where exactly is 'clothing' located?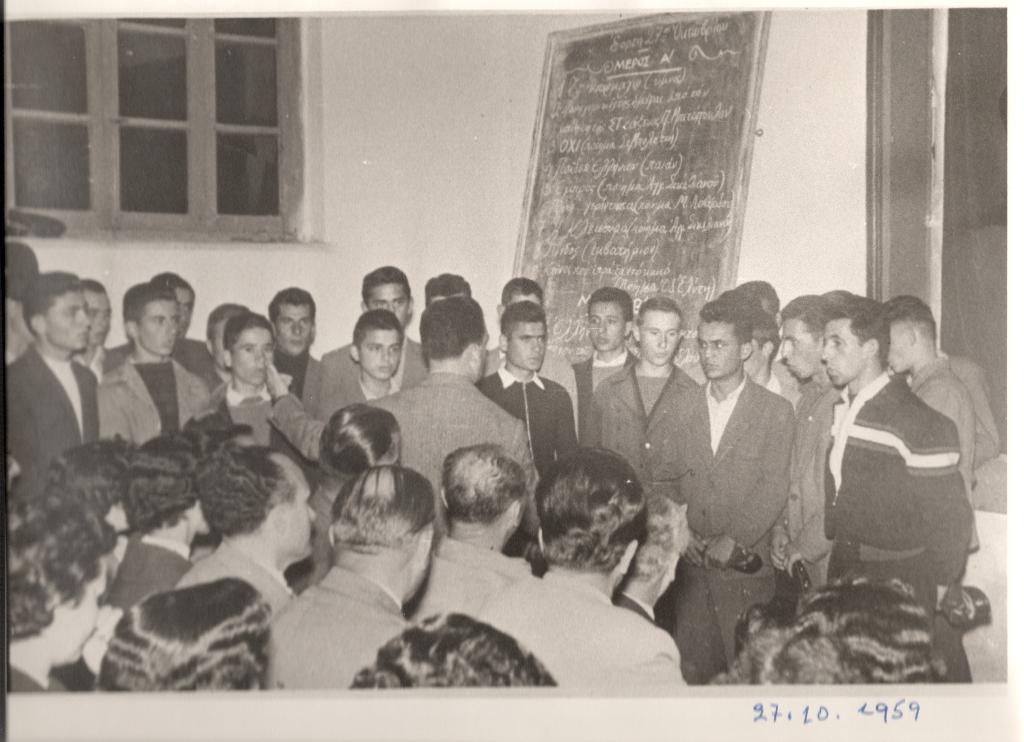
Its bounding box is <region>566, 357, 638, 463</region>.
